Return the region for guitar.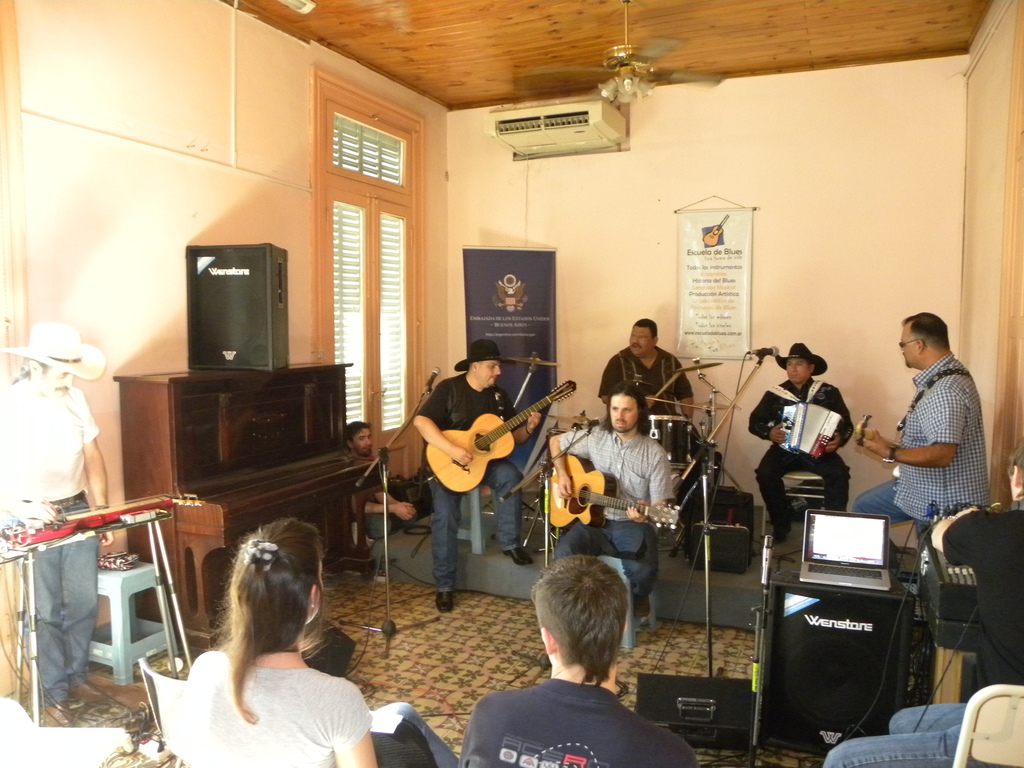
box=[535, 442, 690, 544].
